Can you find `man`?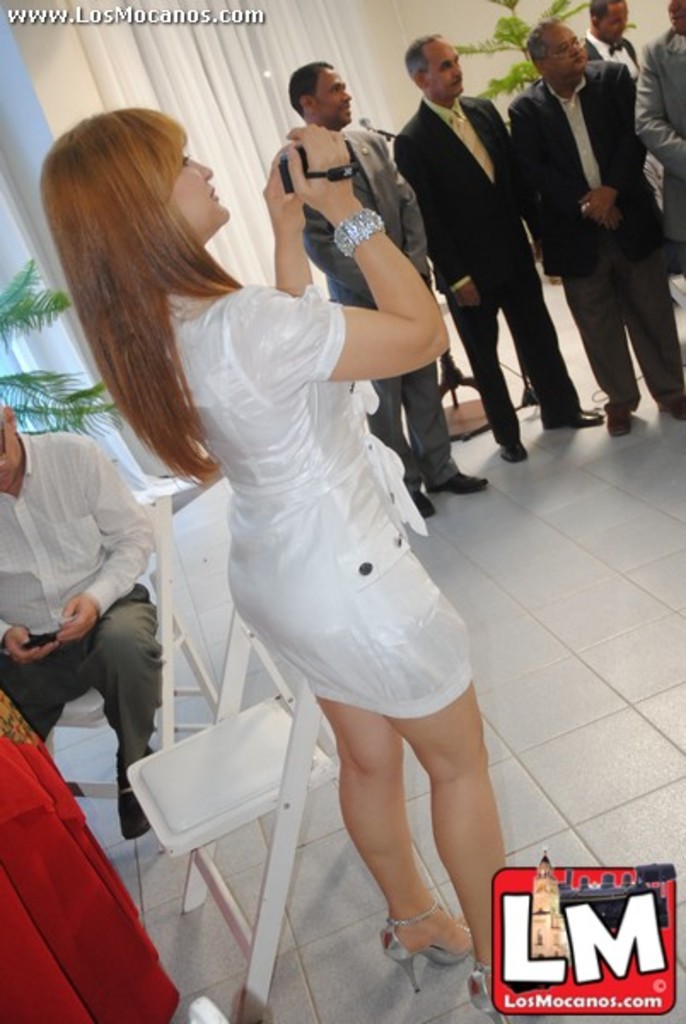
Yes, bounding box: 0,401,155,836.
